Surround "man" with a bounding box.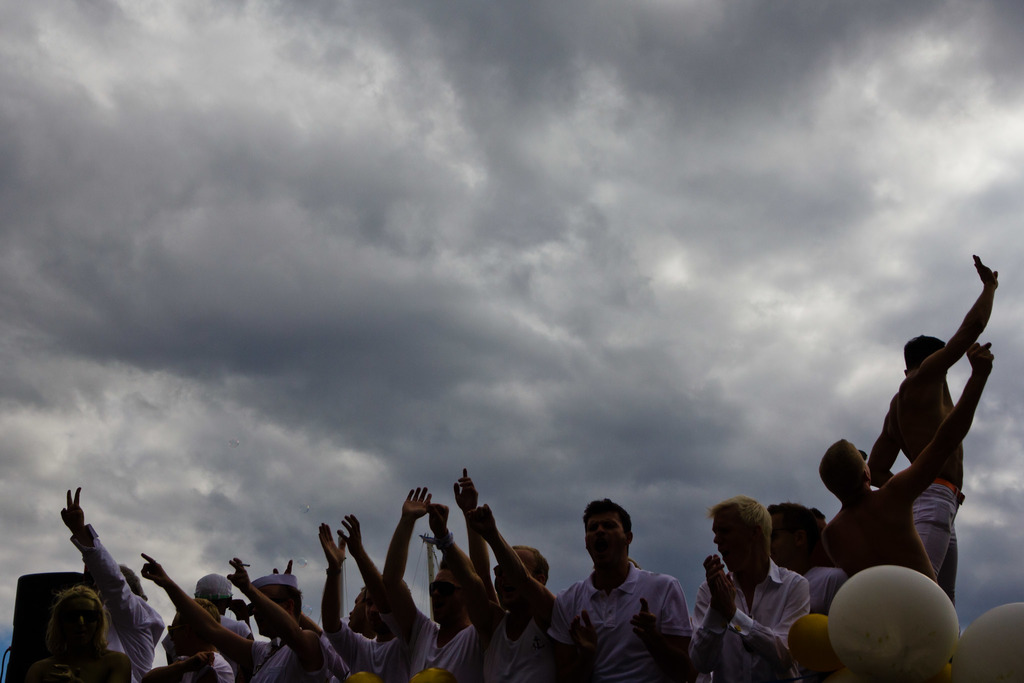
locate(57, 468, 184, 682).
